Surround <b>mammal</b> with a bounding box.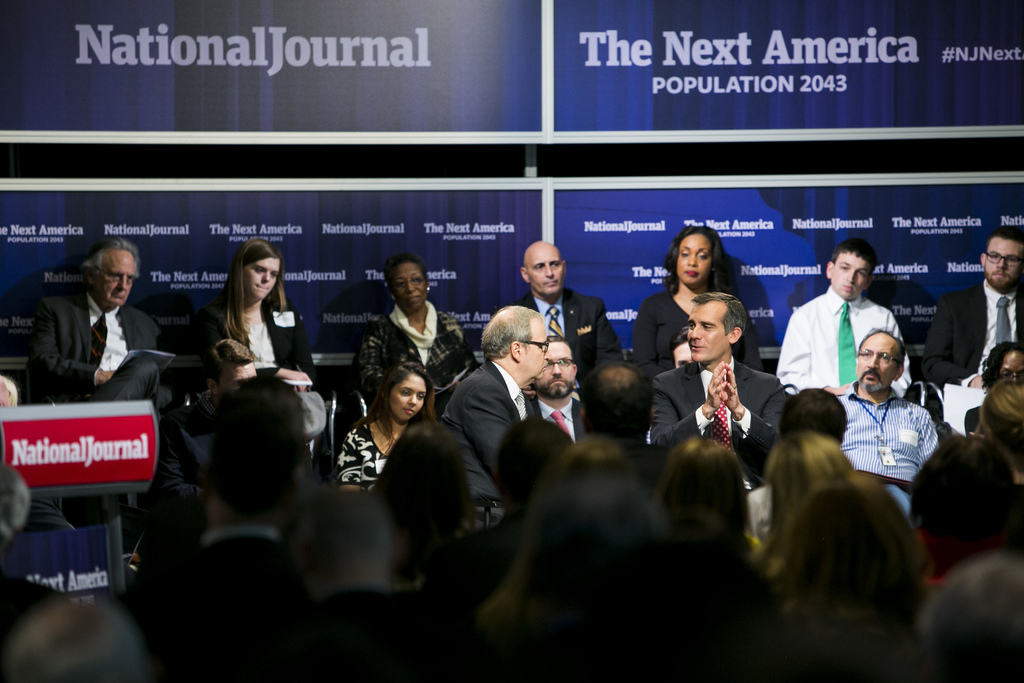
pyautogui.locateOnScreen(30, 236, 157, 413).
